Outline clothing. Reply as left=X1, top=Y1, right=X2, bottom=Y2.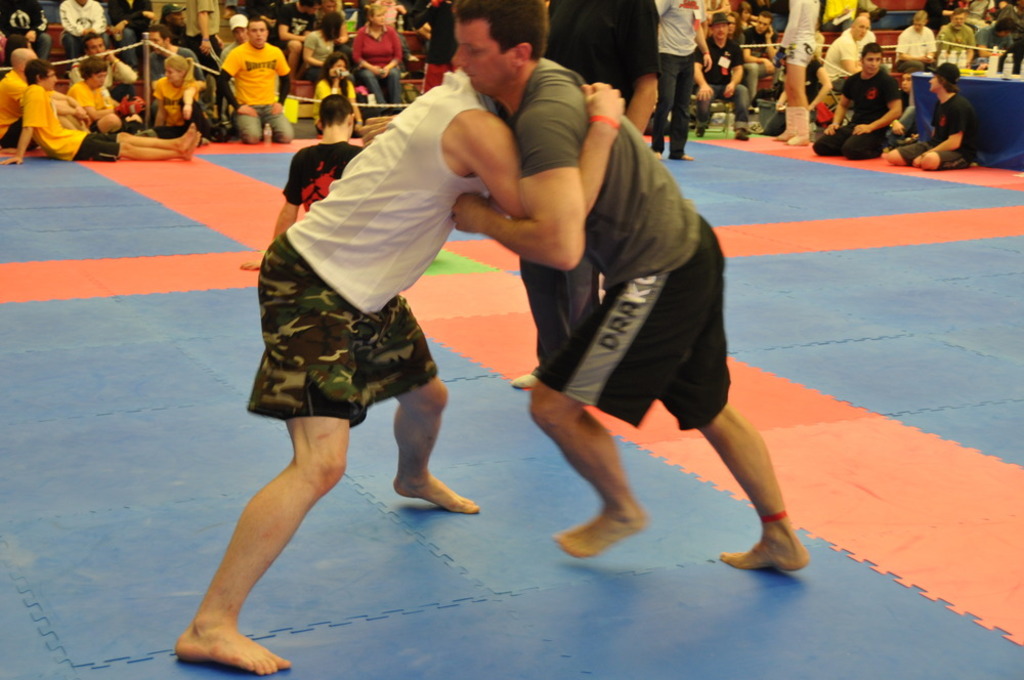
left=509, top=0, right=665, bottom=369.
